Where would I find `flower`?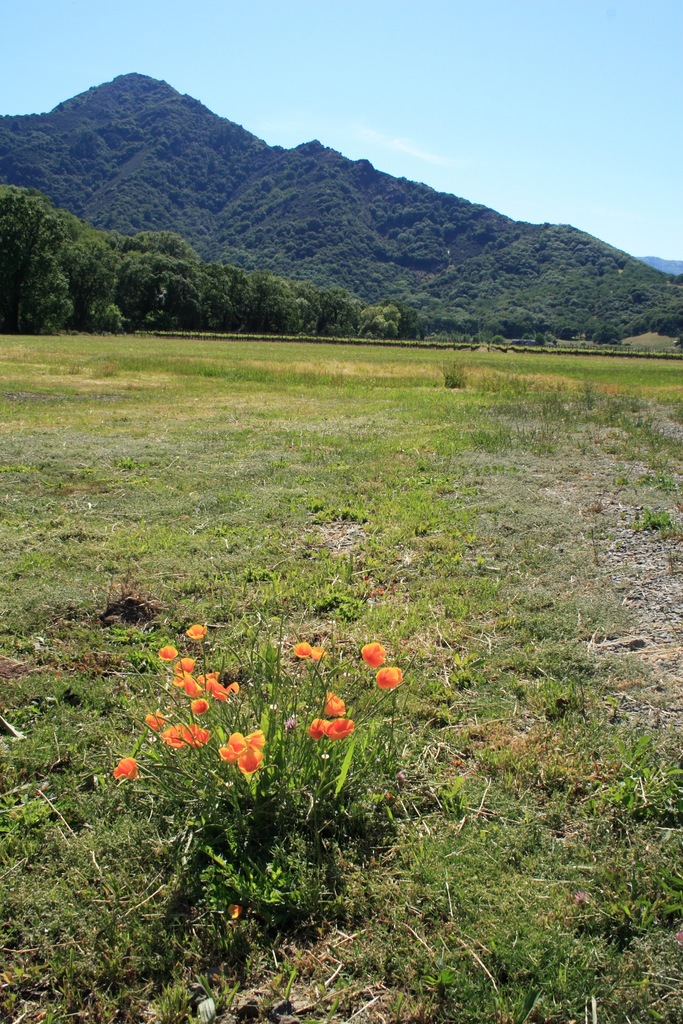
At left=291, top=638, right=313, bottom=662.
